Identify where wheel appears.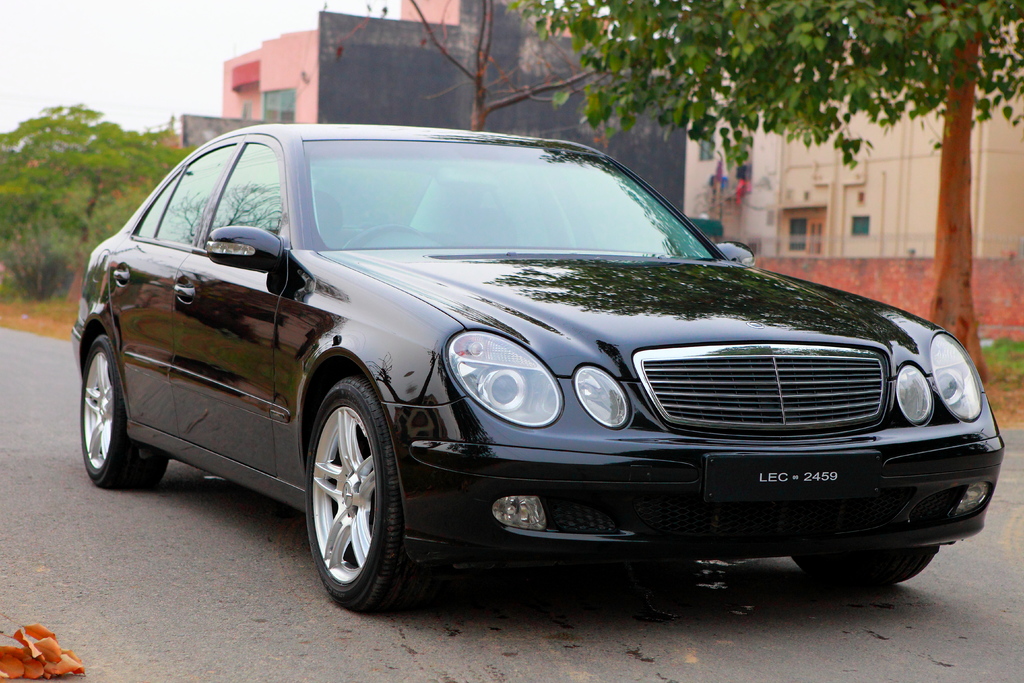
Appears at [x1=80, y1=338, x2=170, y2=492].
